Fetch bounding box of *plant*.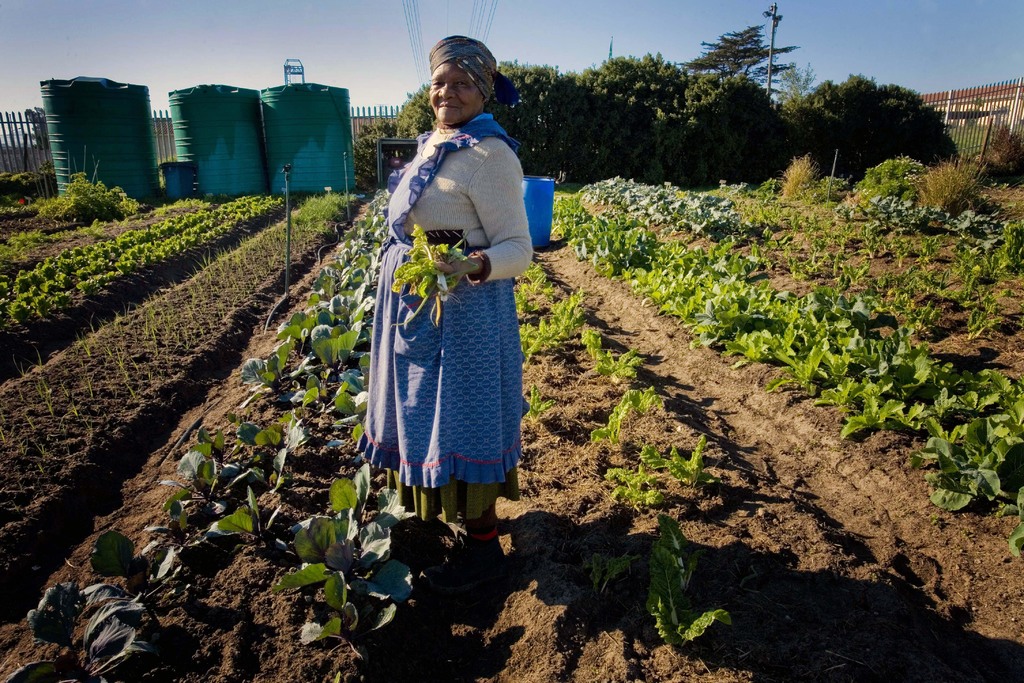
Bbox: <box>902,149,1001,220</box>.
